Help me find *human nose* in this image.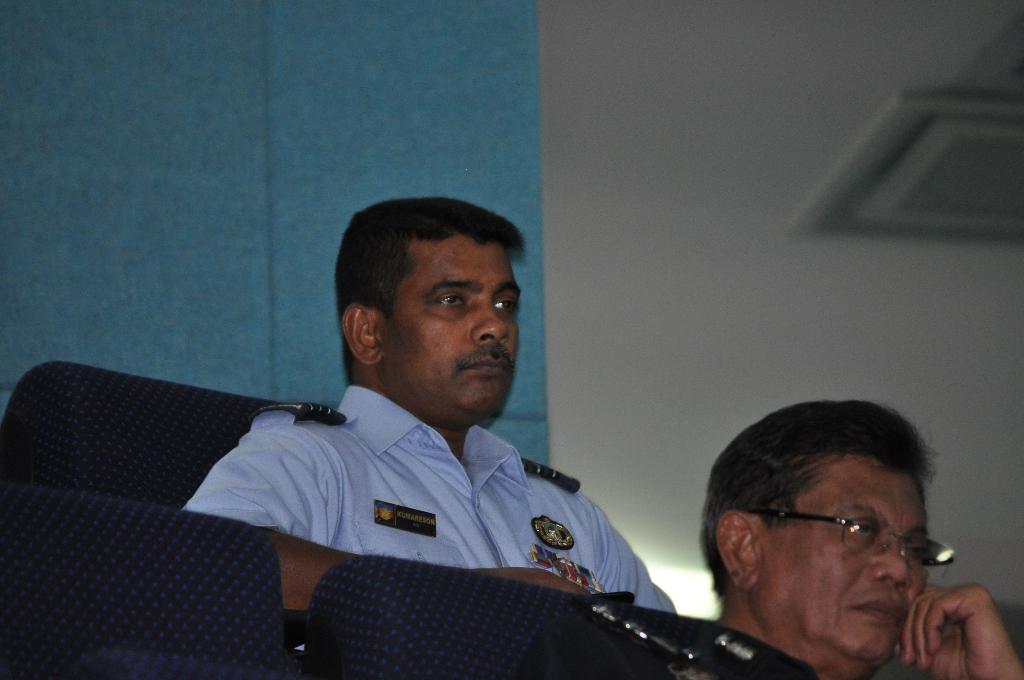
Found it: crop(868, 537, 913, 595).
